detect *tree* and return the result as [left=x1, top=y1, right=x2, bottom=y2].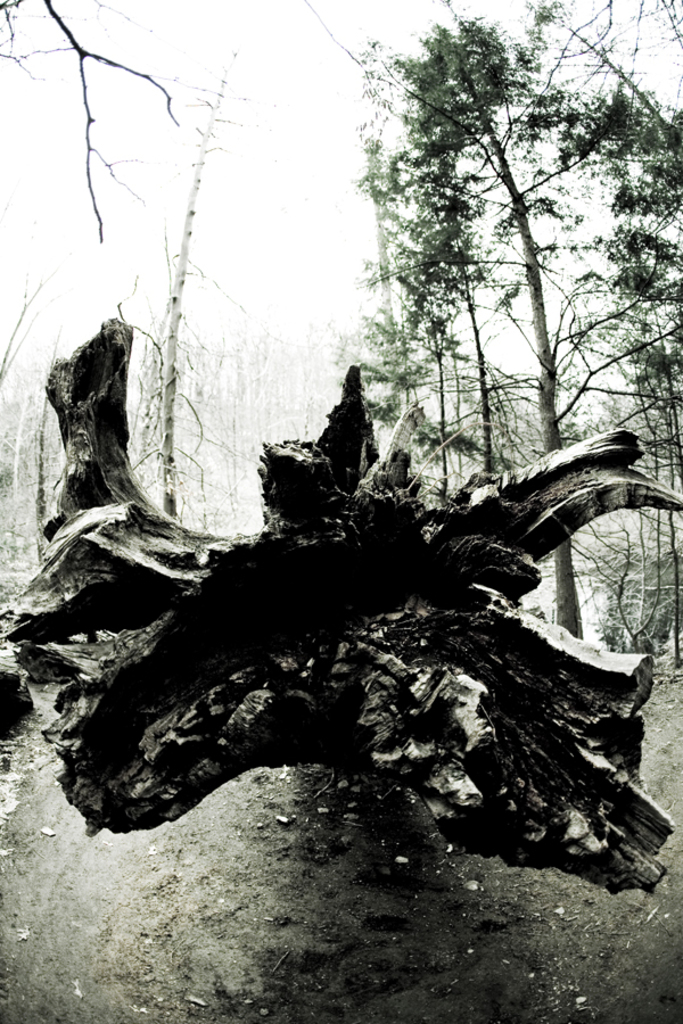
[left=127, top=25, right=272, bottom=547].
